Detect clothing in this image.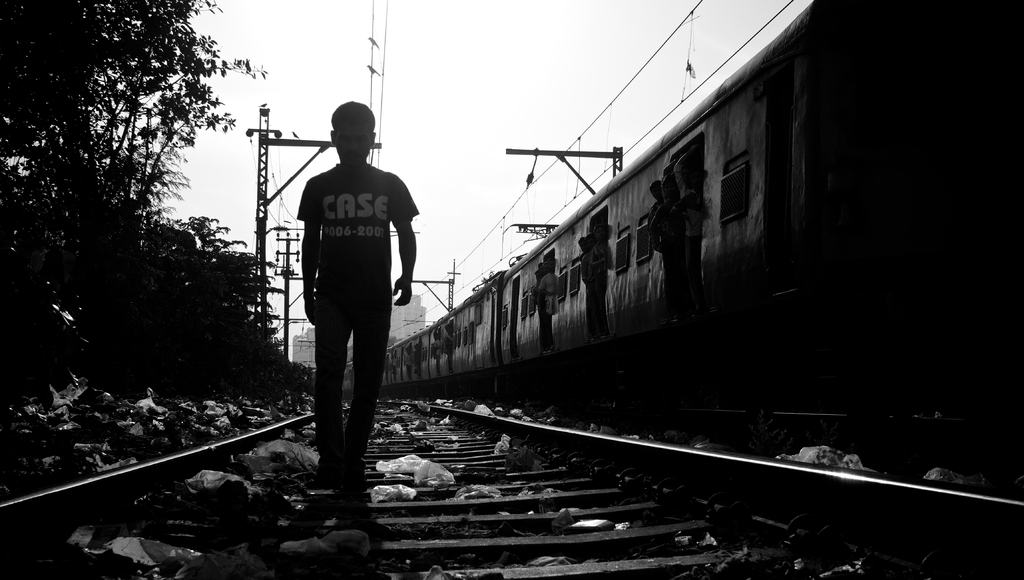
Detection: <box>448,332,452,362</box>.
